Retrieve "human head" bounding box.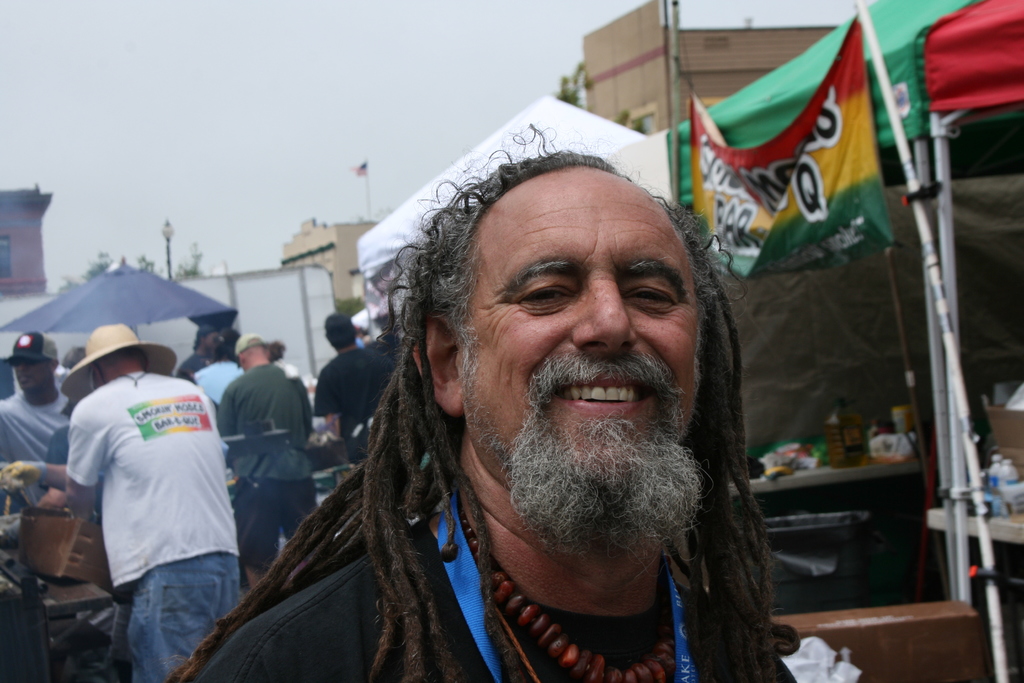
Bounding box: crop(15, 332, 60, 395).
